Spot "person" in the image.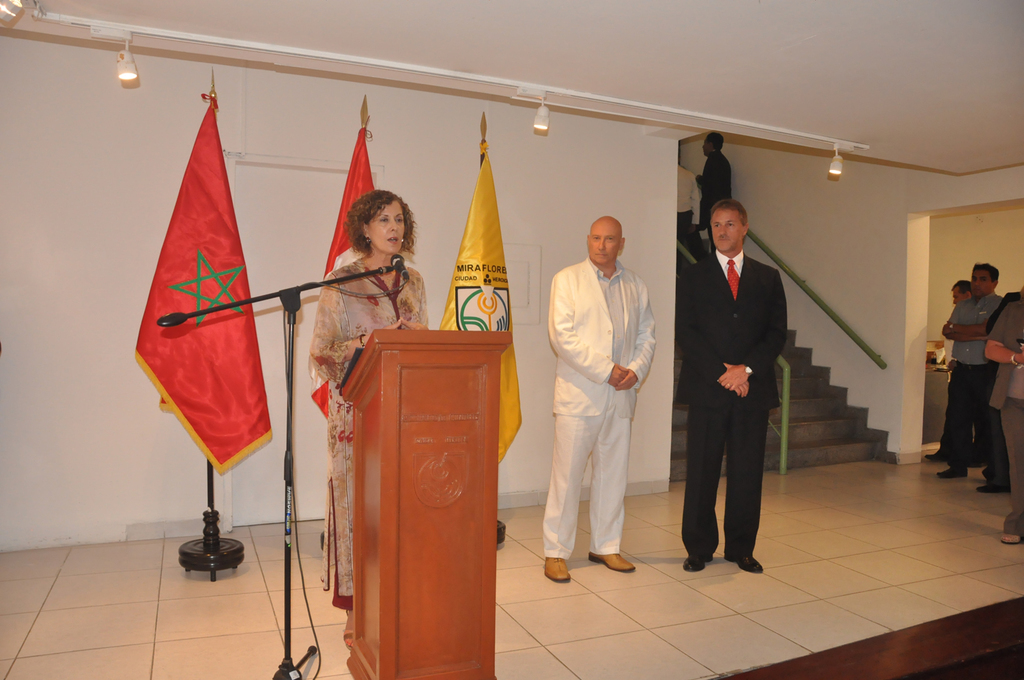
"person" found at left=677, top=163, right=700, bottom=242.
